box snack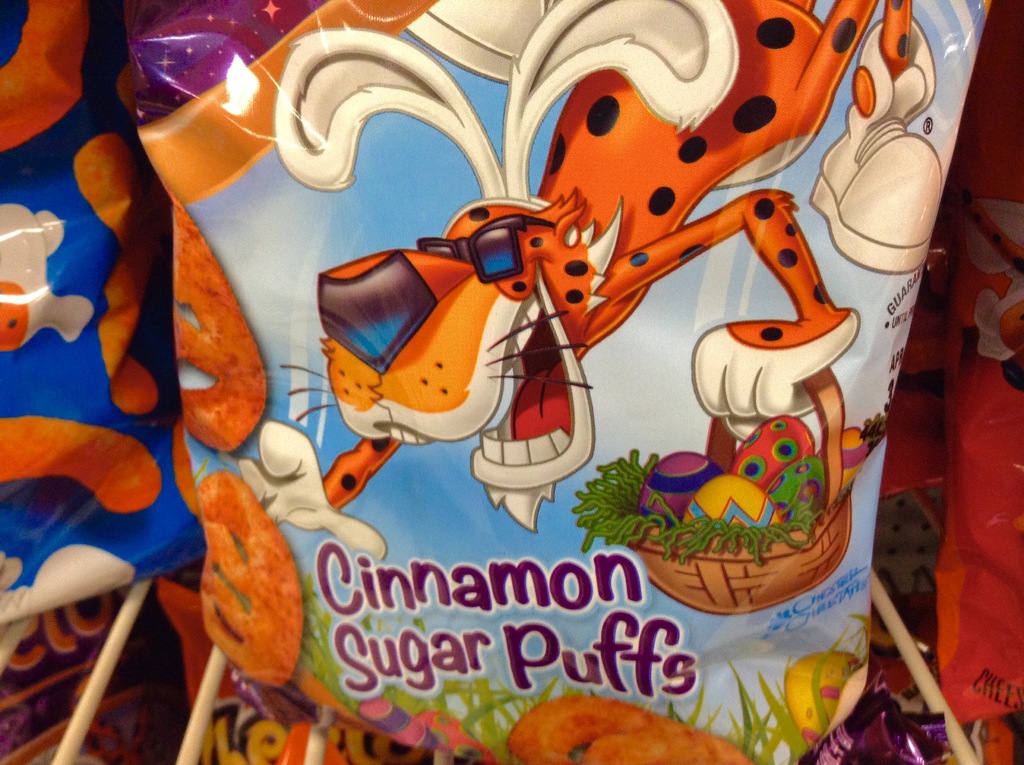
locate(116, 0, 997, 764)
